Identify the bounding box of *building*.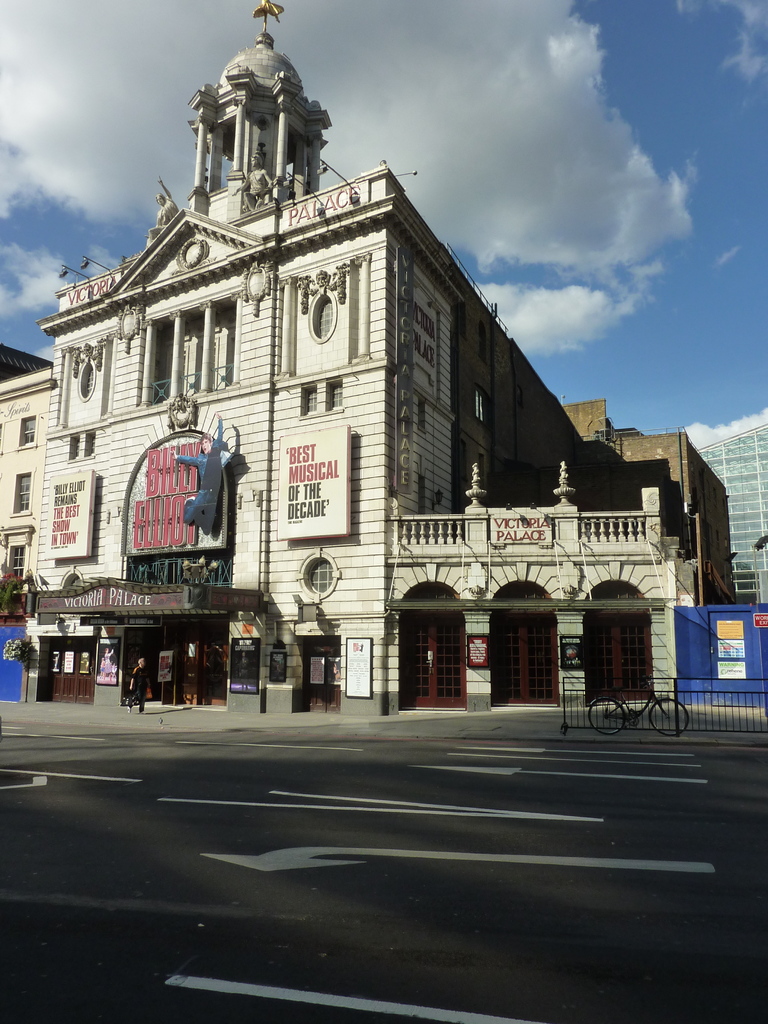
locate(689, 424, 767, 601).
